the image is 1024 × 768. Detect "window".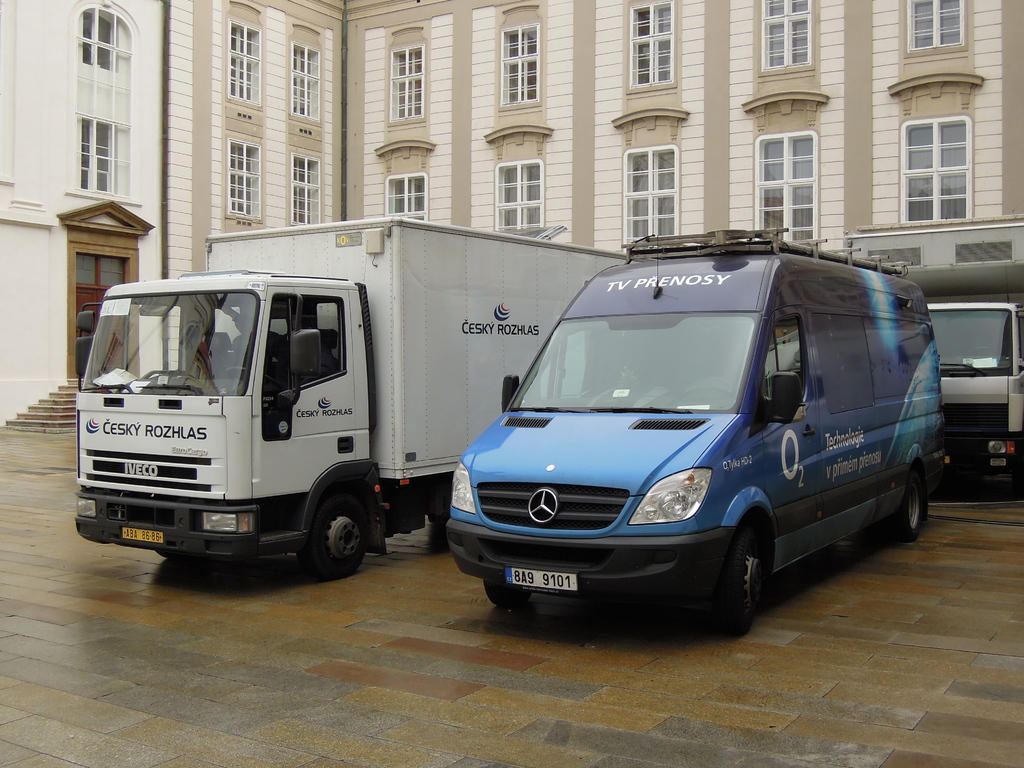
Detection: <region>883, 69, 995, 241</region>.
